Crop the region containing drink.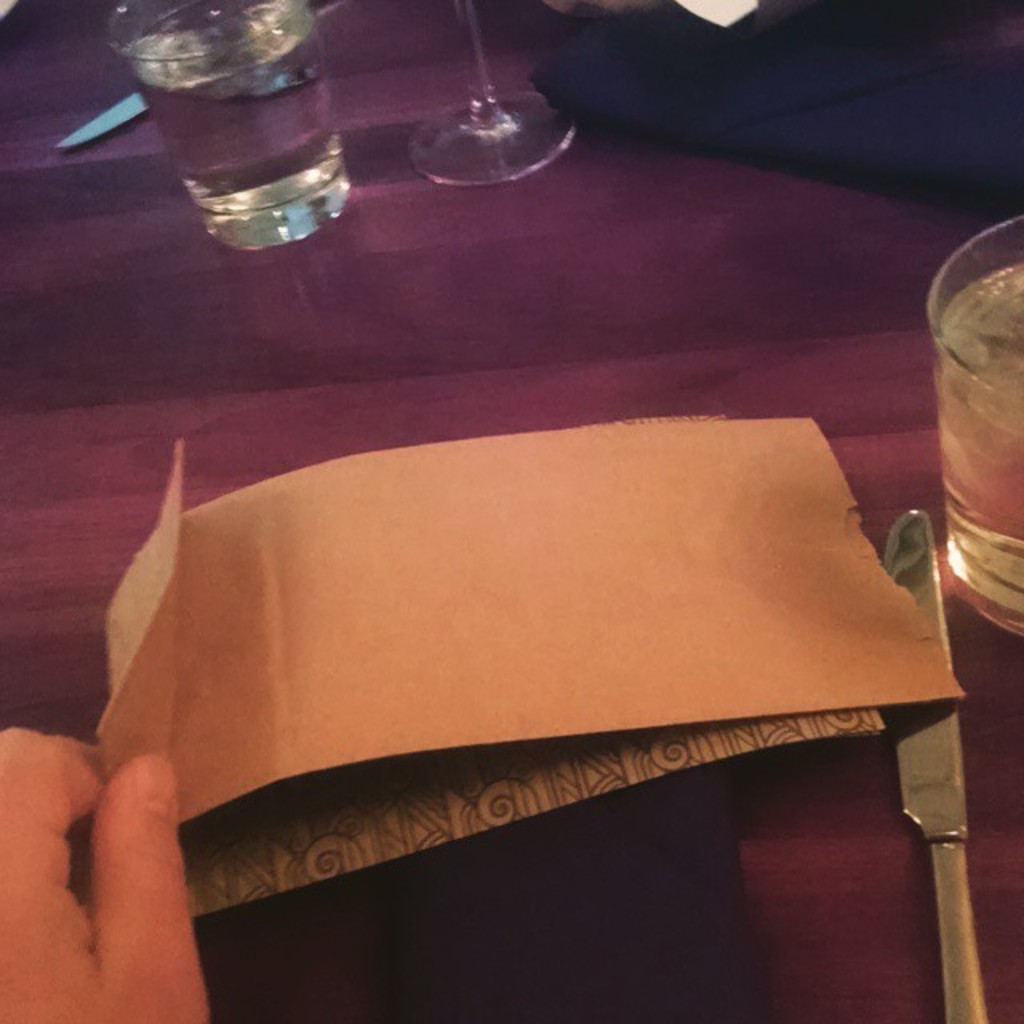
Crop region: bbox=[936, 259, 1022, 606].
